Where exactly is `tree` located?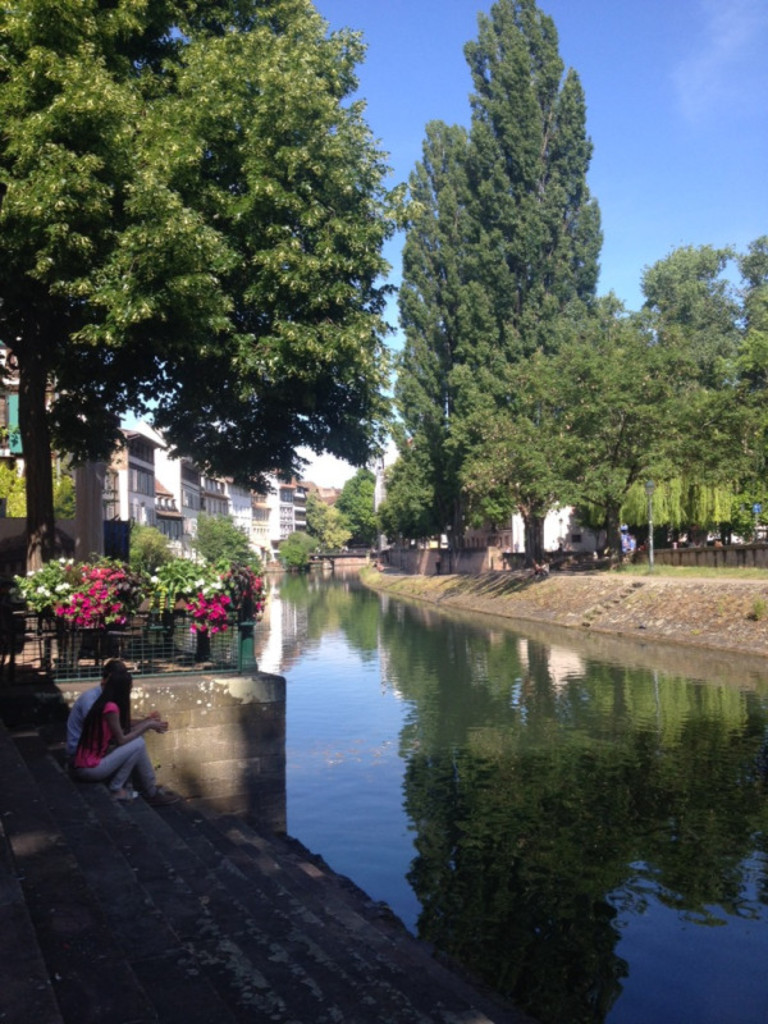
Its bounding box is pyautogui.locateOnScreen(329, 457, 399, 550).
